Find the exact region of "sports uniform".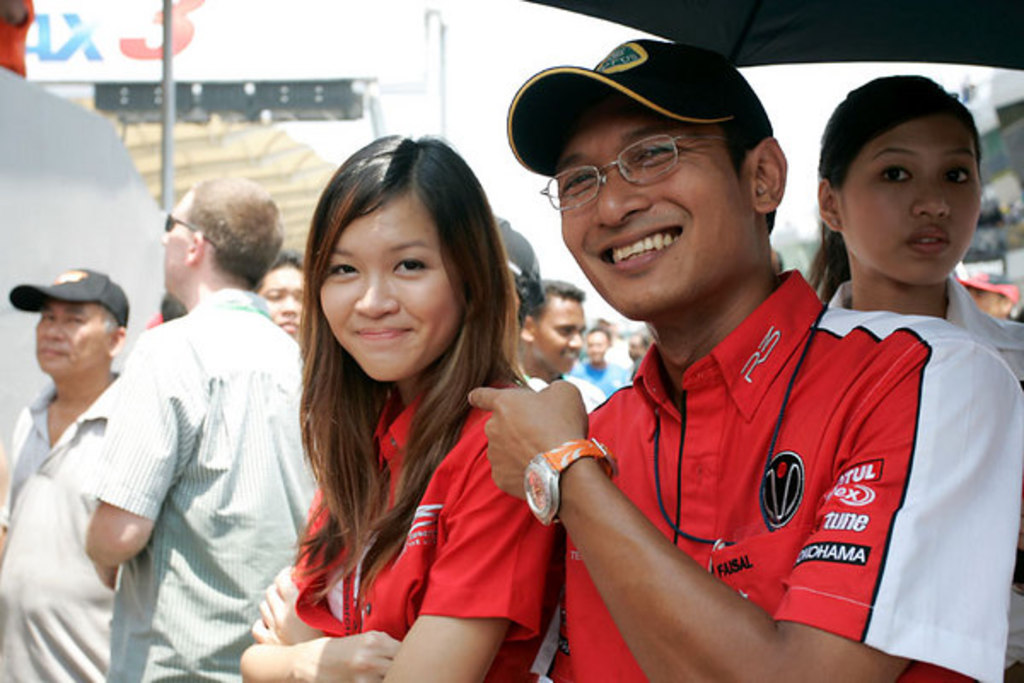
Exact region: region(89, 268, 328, 681).
